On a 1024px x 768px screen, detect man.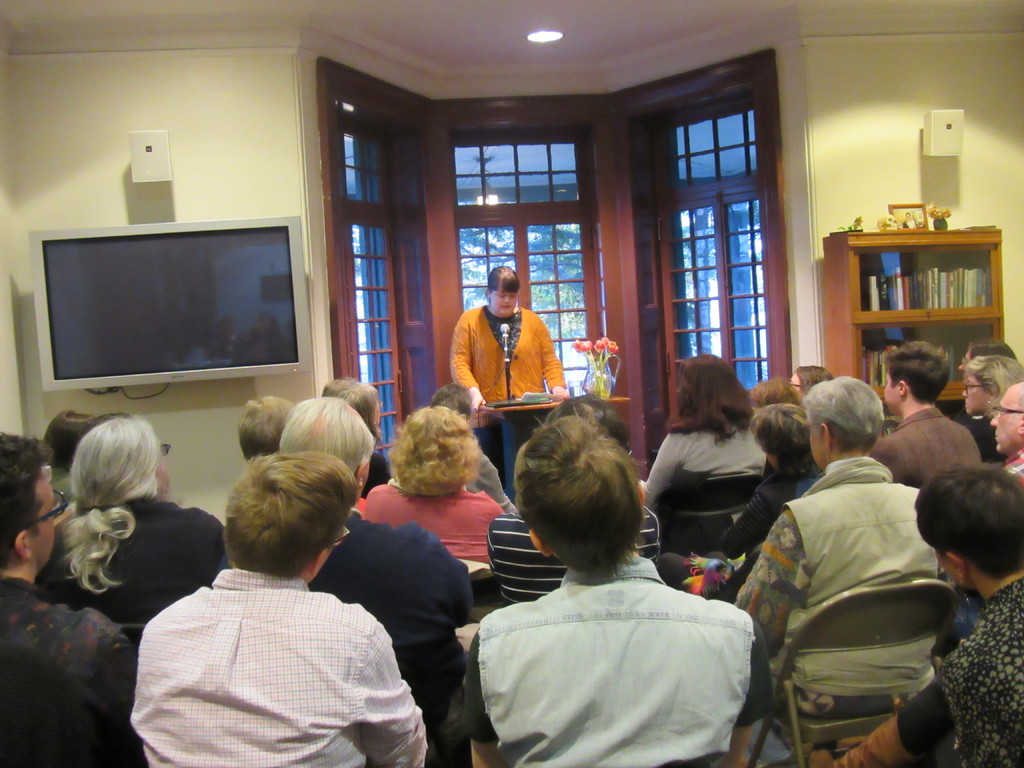
(left=988, top=383, right=1023, bottom=481).
